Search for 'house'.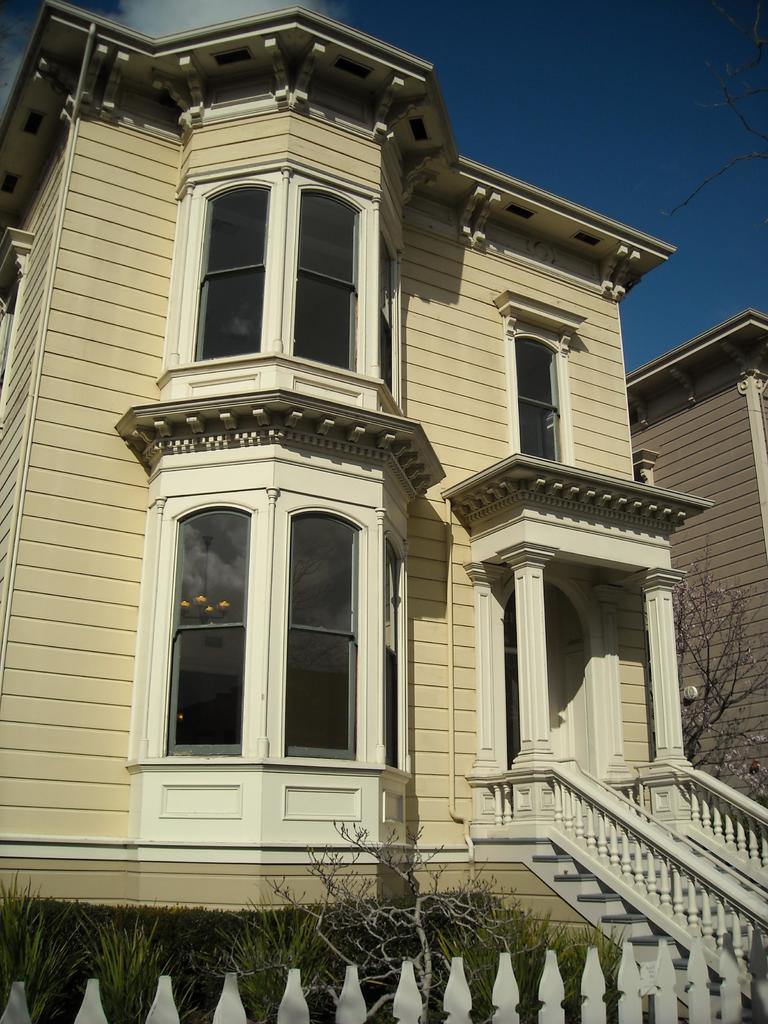
Found at (left=0, top=0, right=767, bottom=1023).
